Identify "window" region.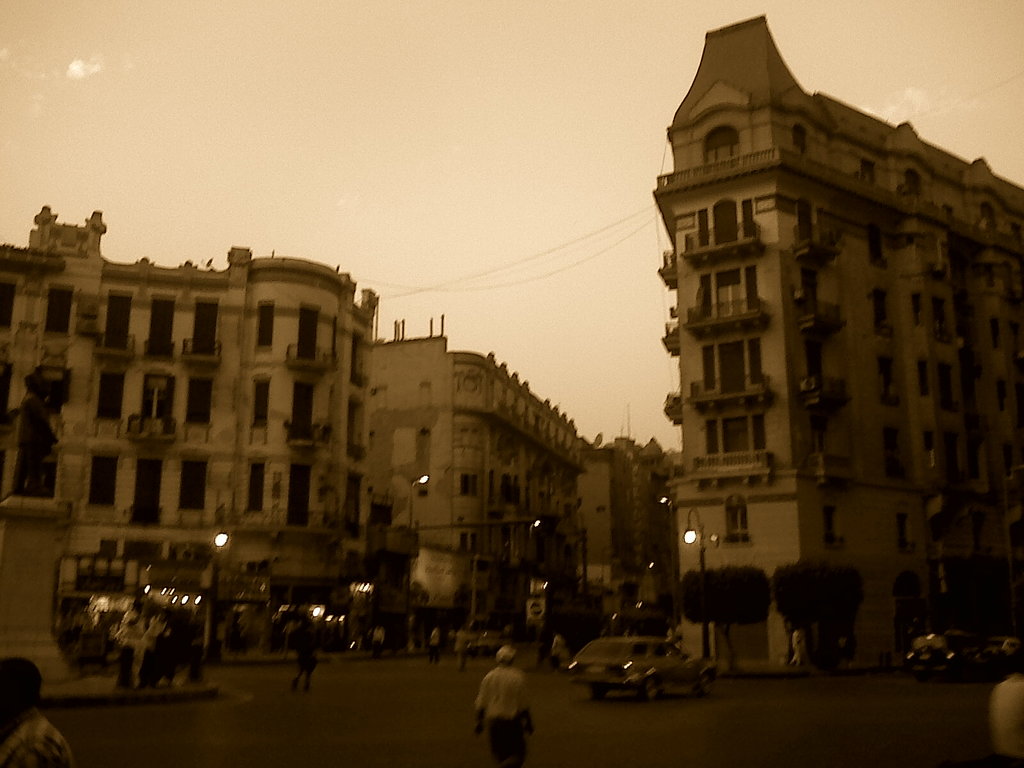
Region: [876,351,904,410].
